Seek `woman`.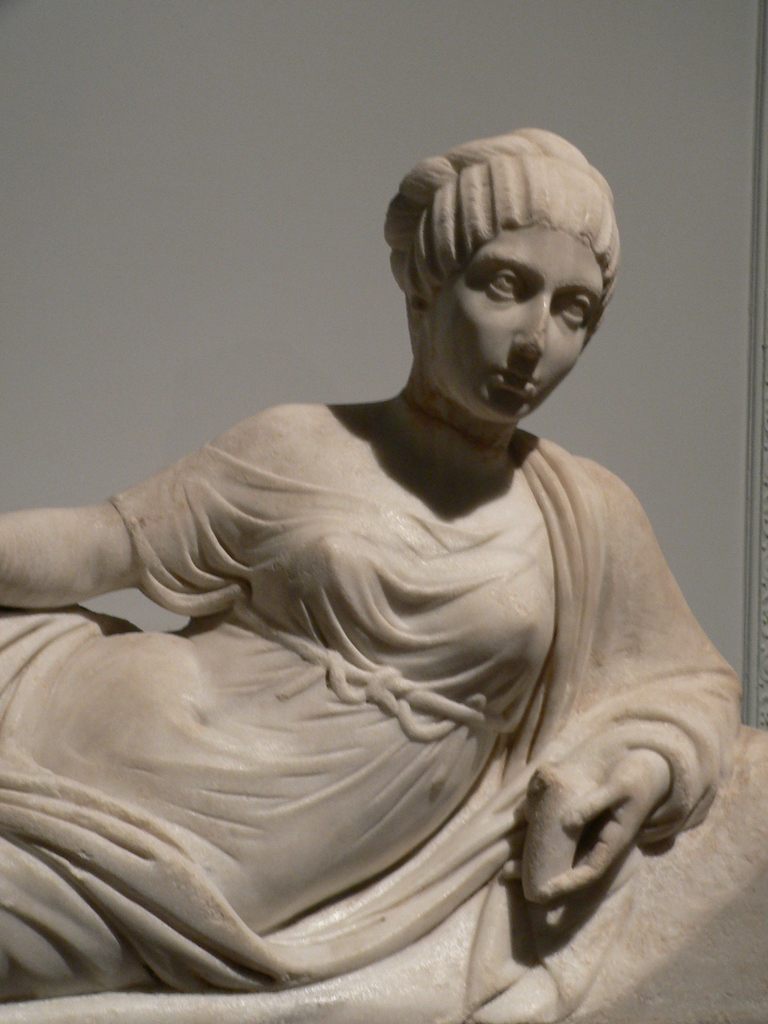
select_region(29, 86, 745, 1018).
